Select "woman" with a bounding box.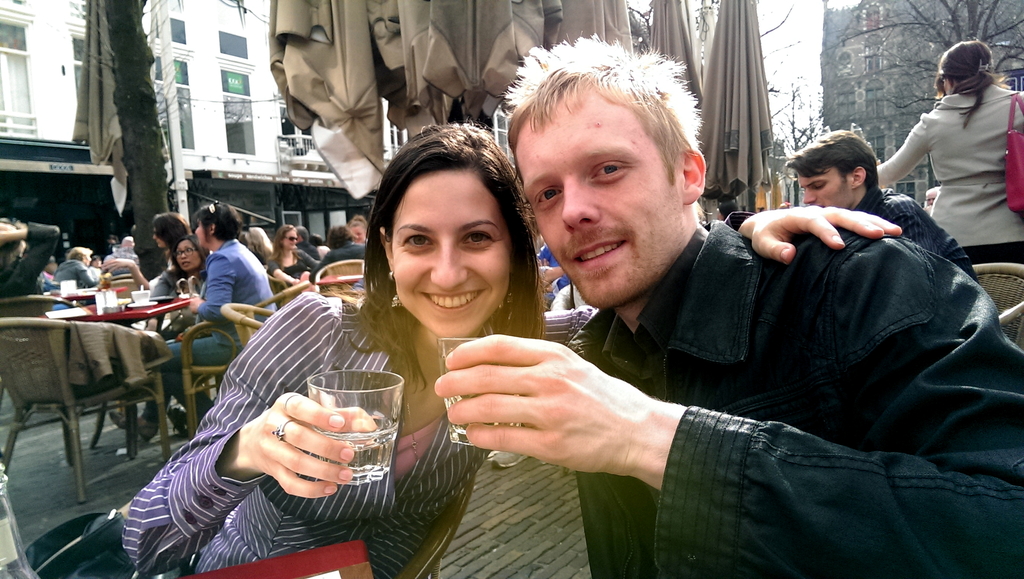
detection(145, 237, 209, 338).
